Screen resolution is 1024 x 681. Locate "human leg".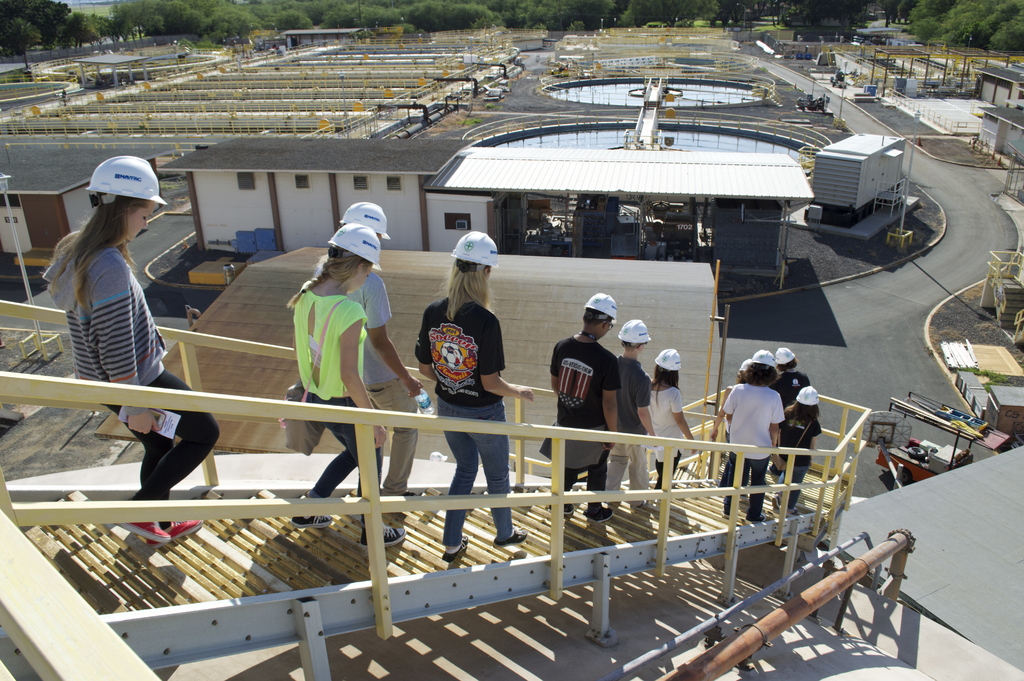
pyautogui.locateOnScreen(627, 441, 646, 505).
